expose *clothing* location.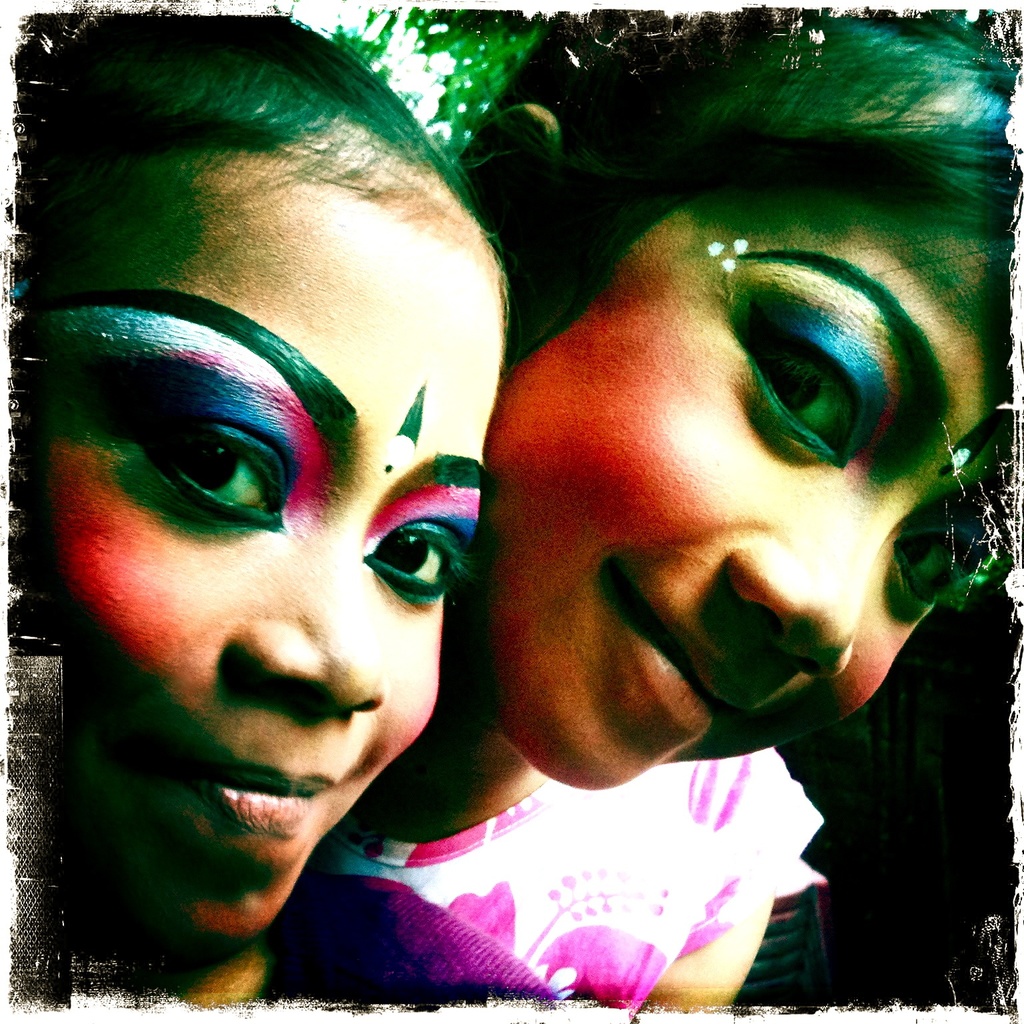
Exposed at [337, 763, 827, 987].
